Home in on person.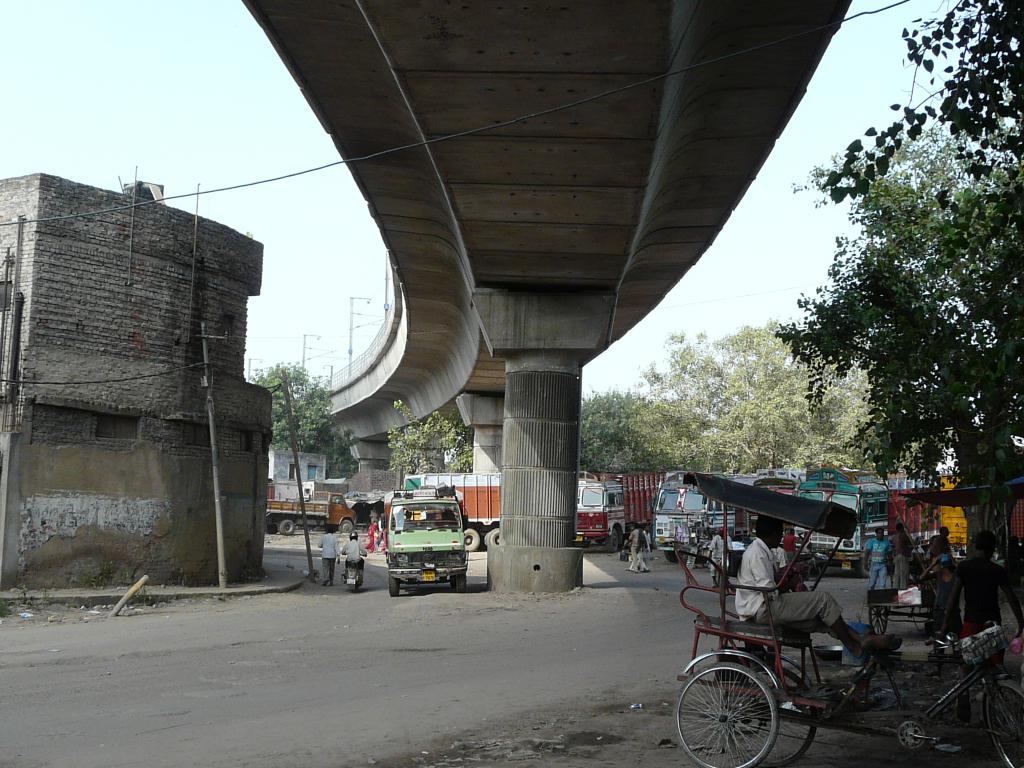
Homed in at x1=783 y1=528 x2=801 y2=566.
